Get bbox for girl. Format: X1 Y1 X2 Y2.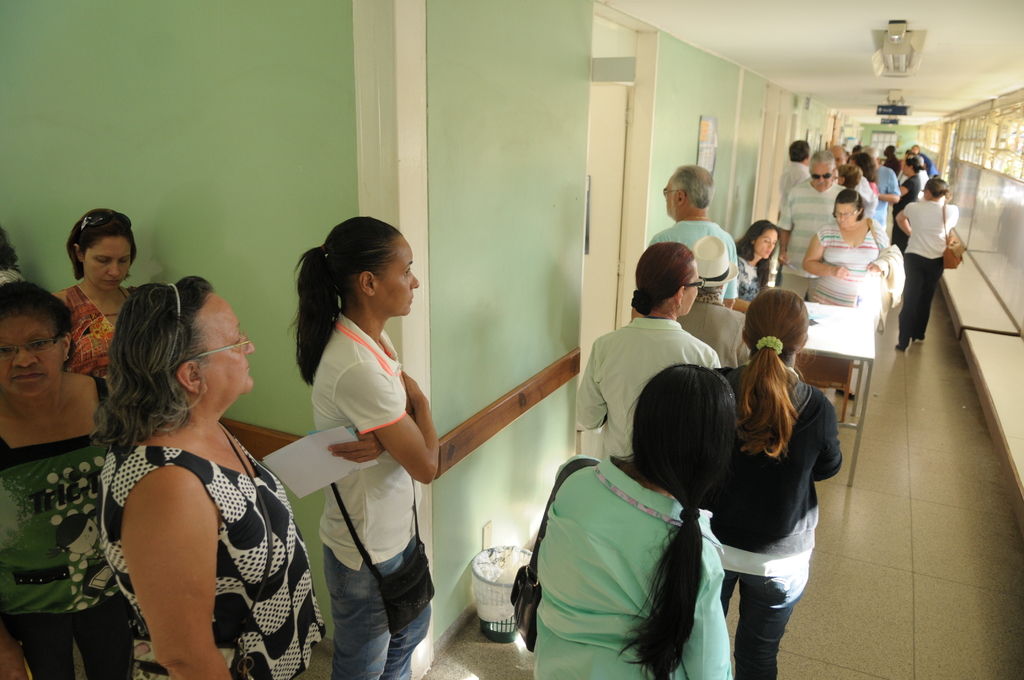
730 285 844 679.
